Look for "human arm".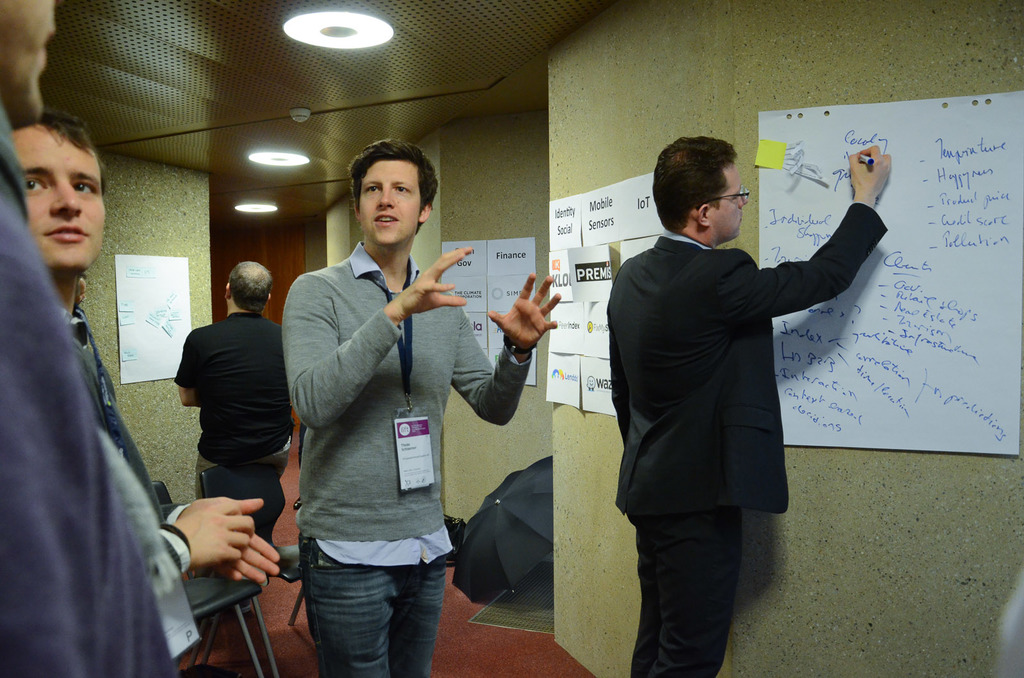
Found: left=456, top=266, right=563, bottom=436.
